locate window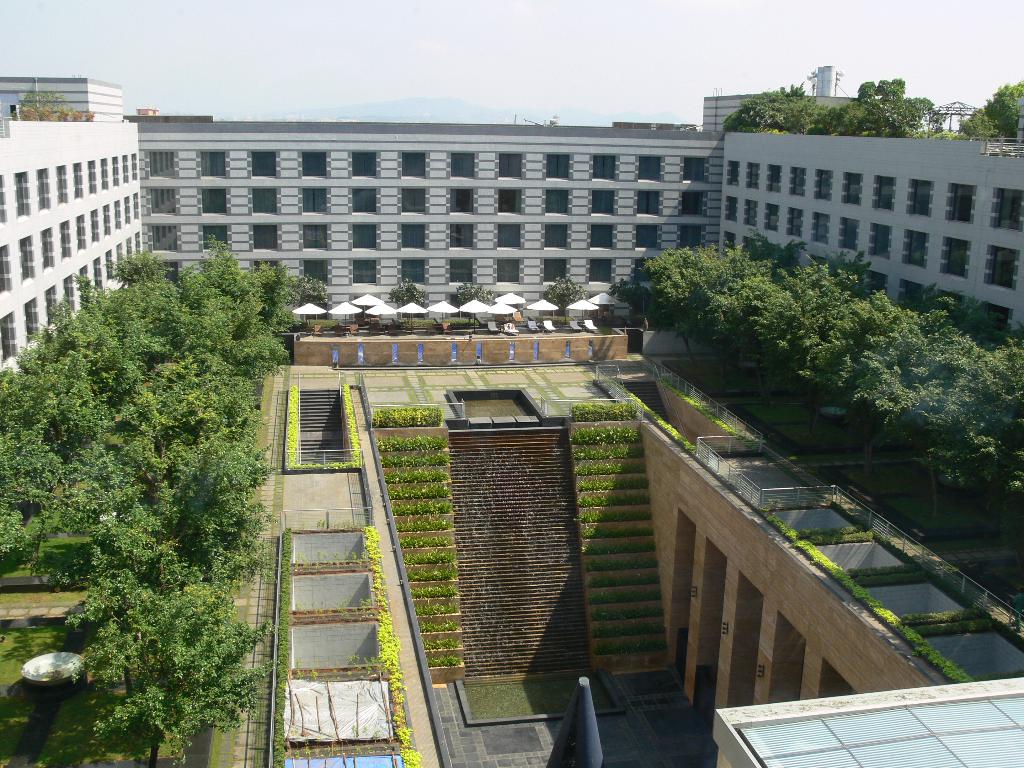
x1=300 y1=187 x2=328 y2=214
